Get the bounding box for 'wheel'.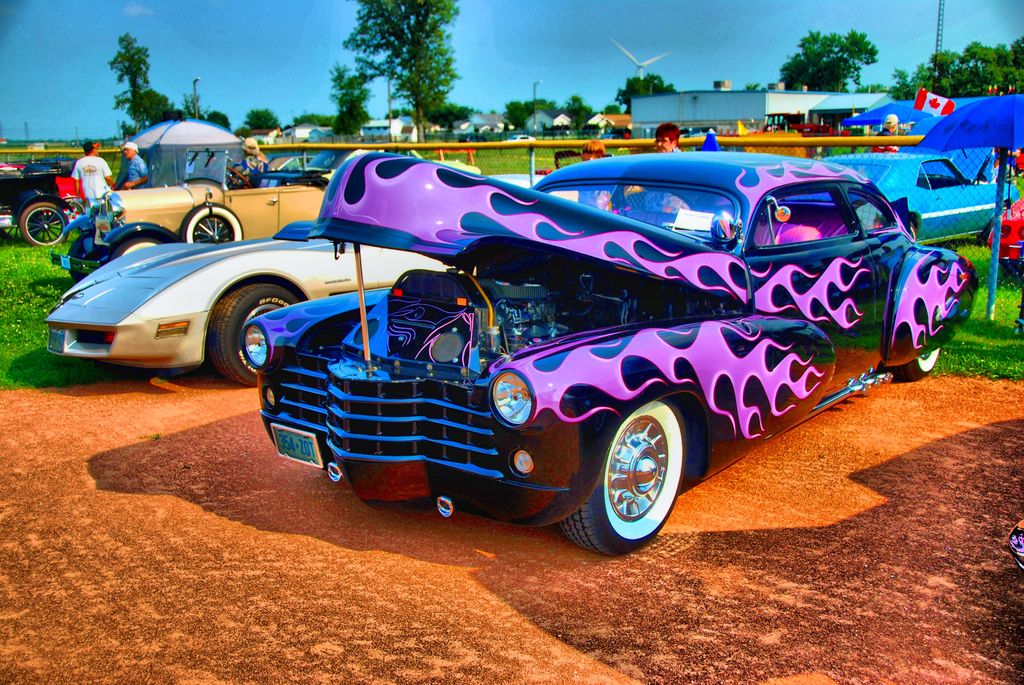
box=[181, 204, 241, 242].
